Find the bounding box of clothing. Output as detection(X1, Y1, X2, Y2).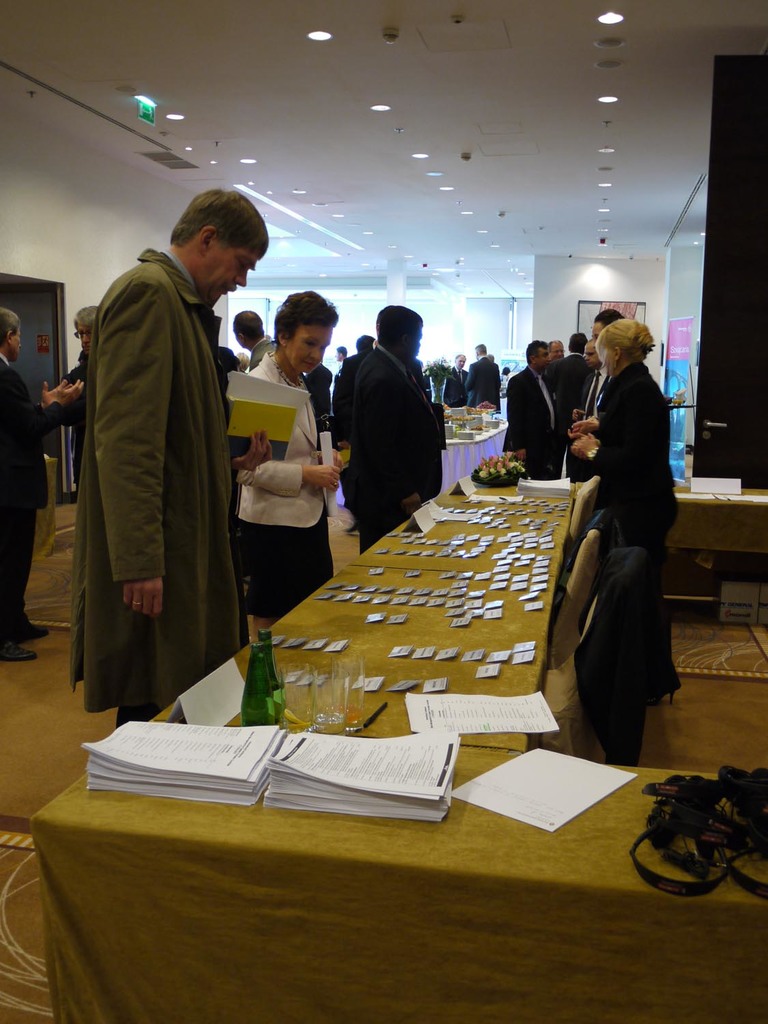
detection(67, 354, 93, 417).
